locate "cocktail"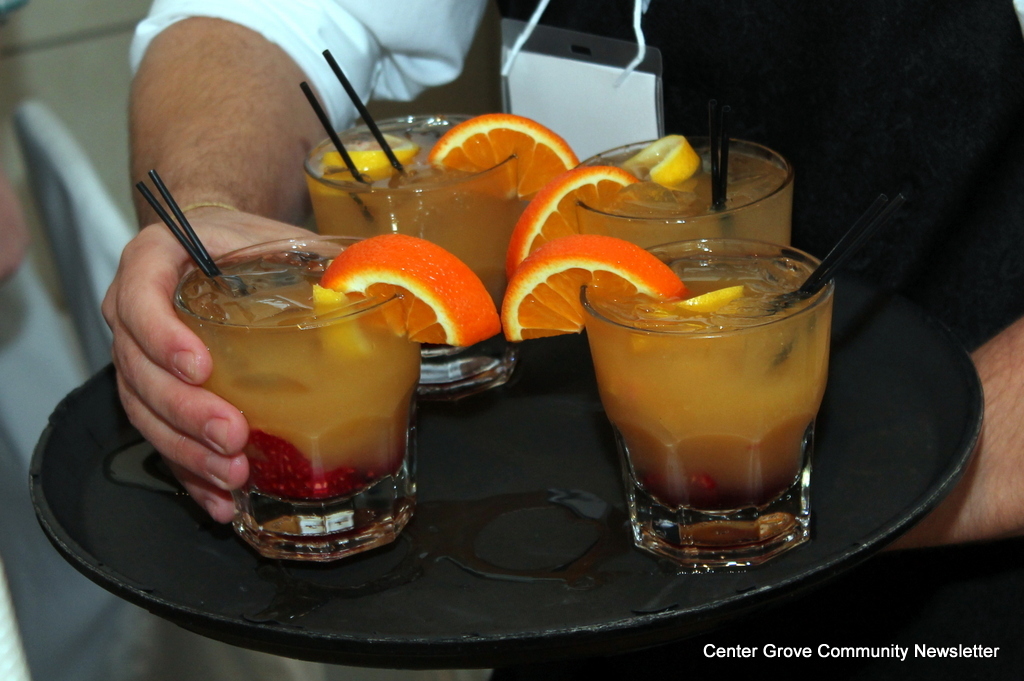
BBox(129, 164, 500, 561)
